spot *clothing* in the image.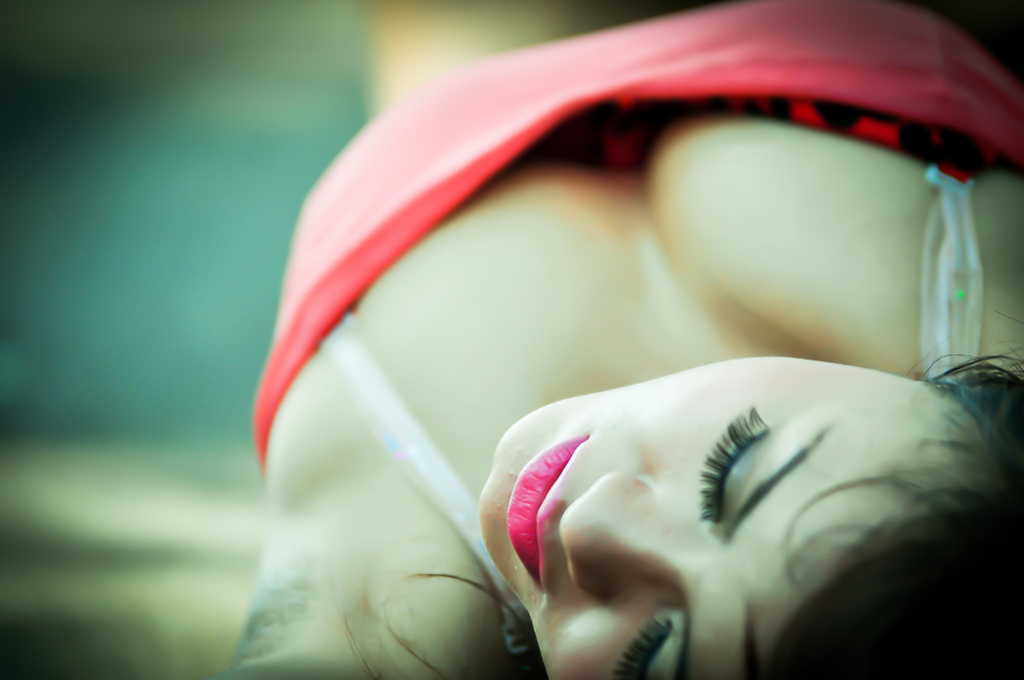
*clothing* found at [255, 0, 1023, 659].
